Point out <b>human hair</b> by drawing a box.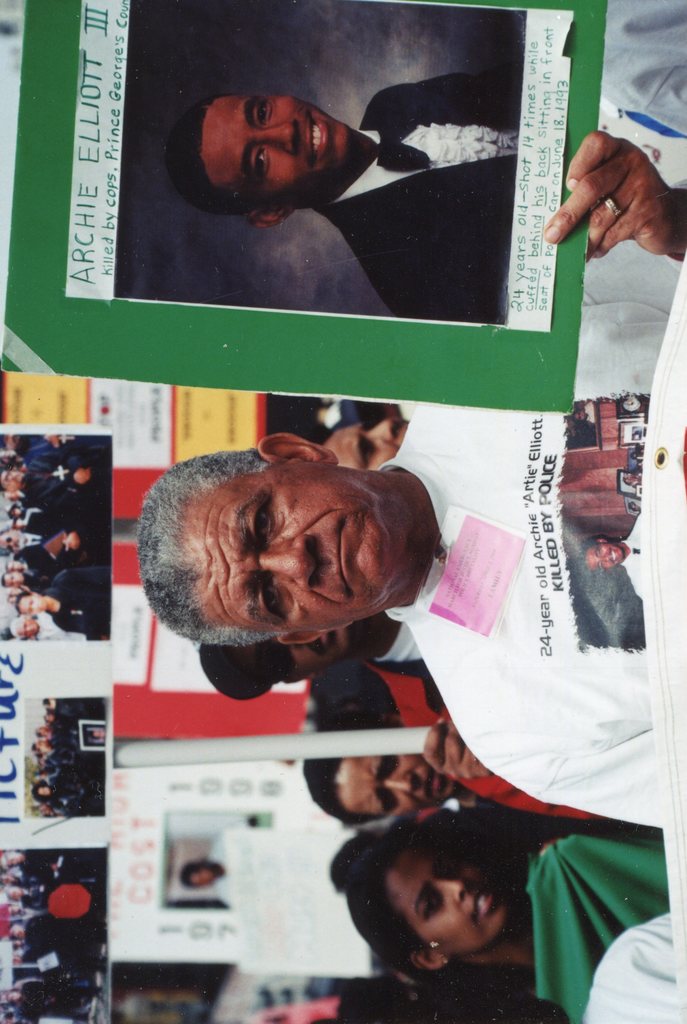
(344,812,542,974).
